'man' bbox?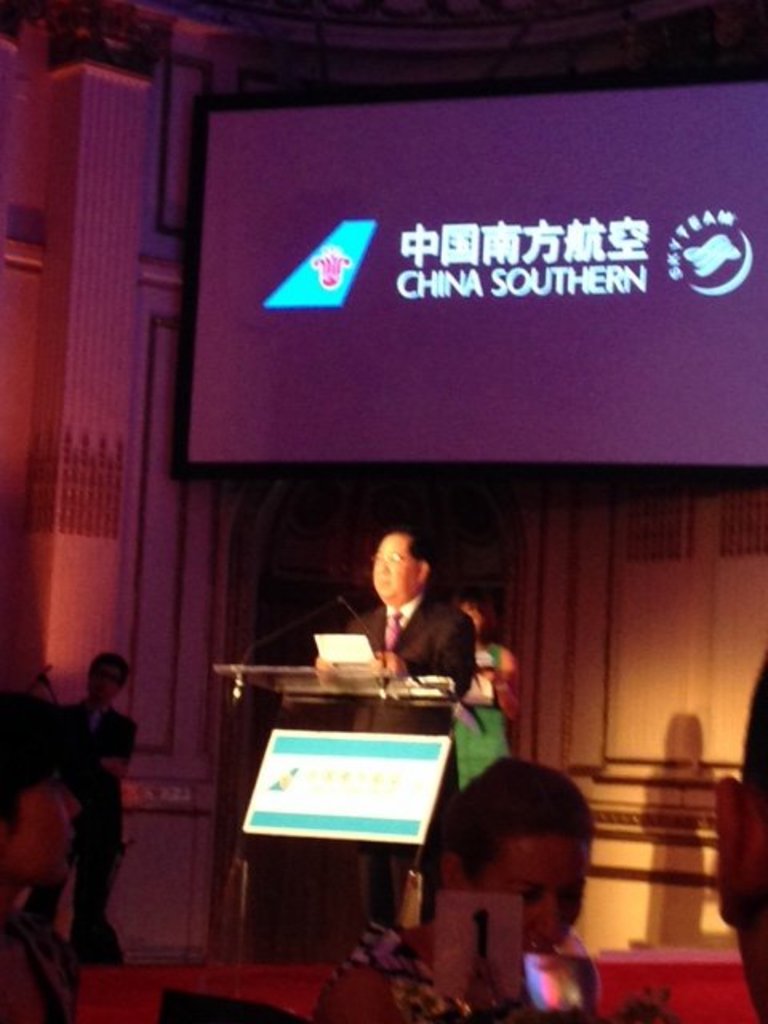
region(312, 518, 477, 933)
